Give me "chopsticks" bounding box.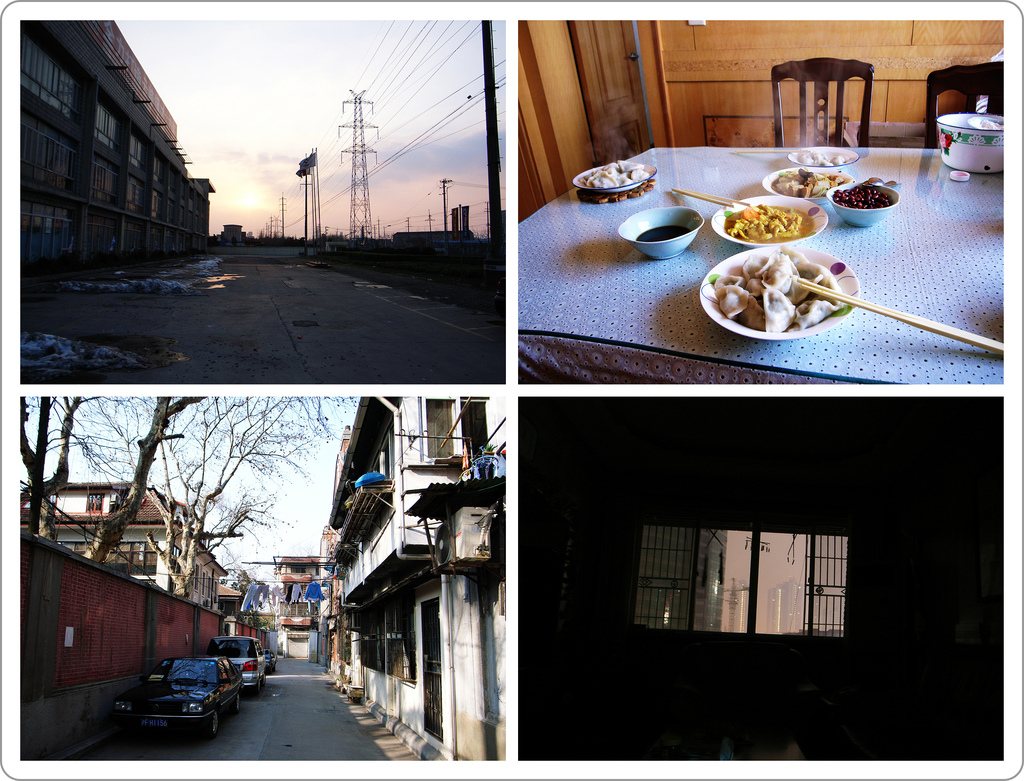
left=731, top=148, right=813, bottom=152.
